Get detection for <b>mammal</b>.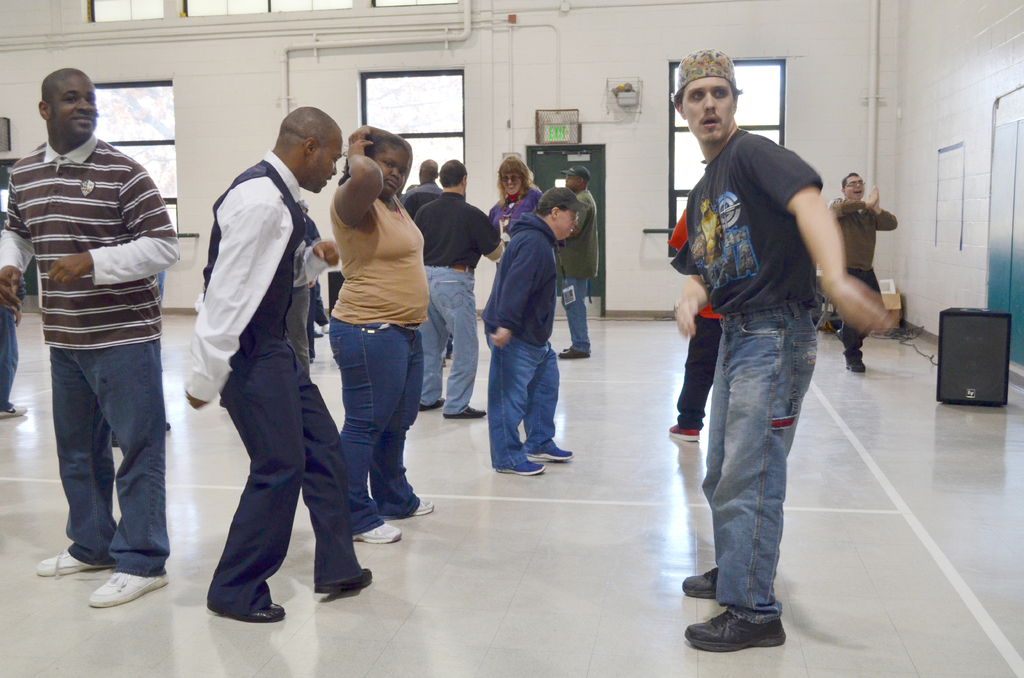
Detection: 488/157/546/242.
